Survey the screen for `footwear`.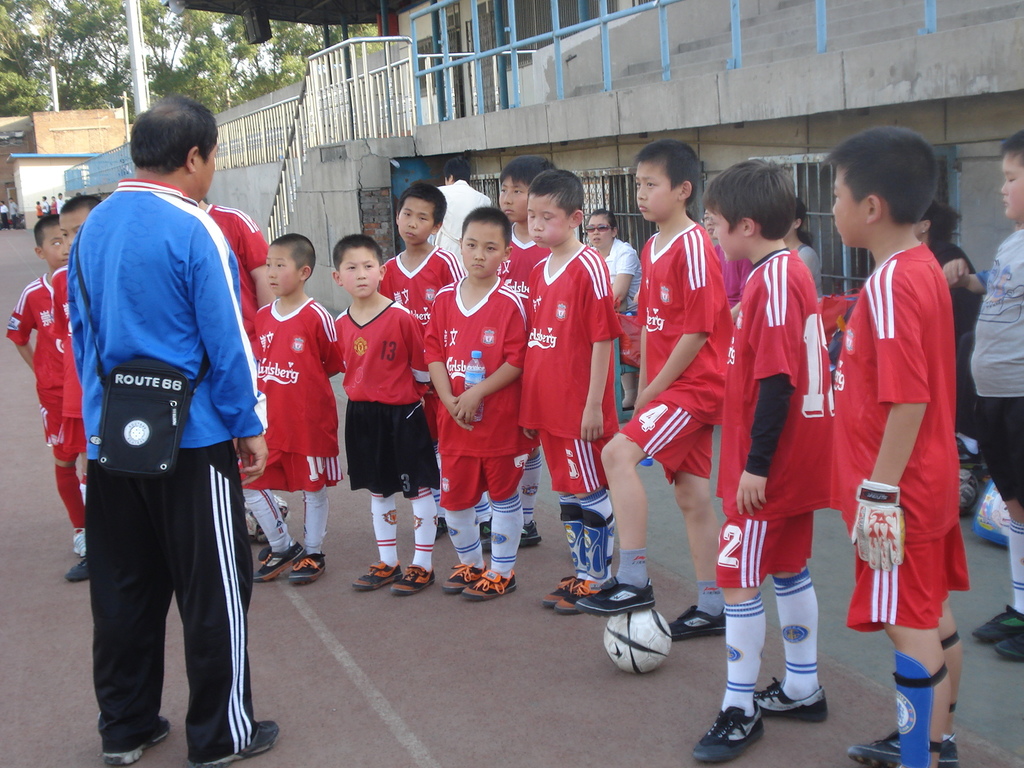
Survey found: left=390, top=566, right=437, bottom=594.
